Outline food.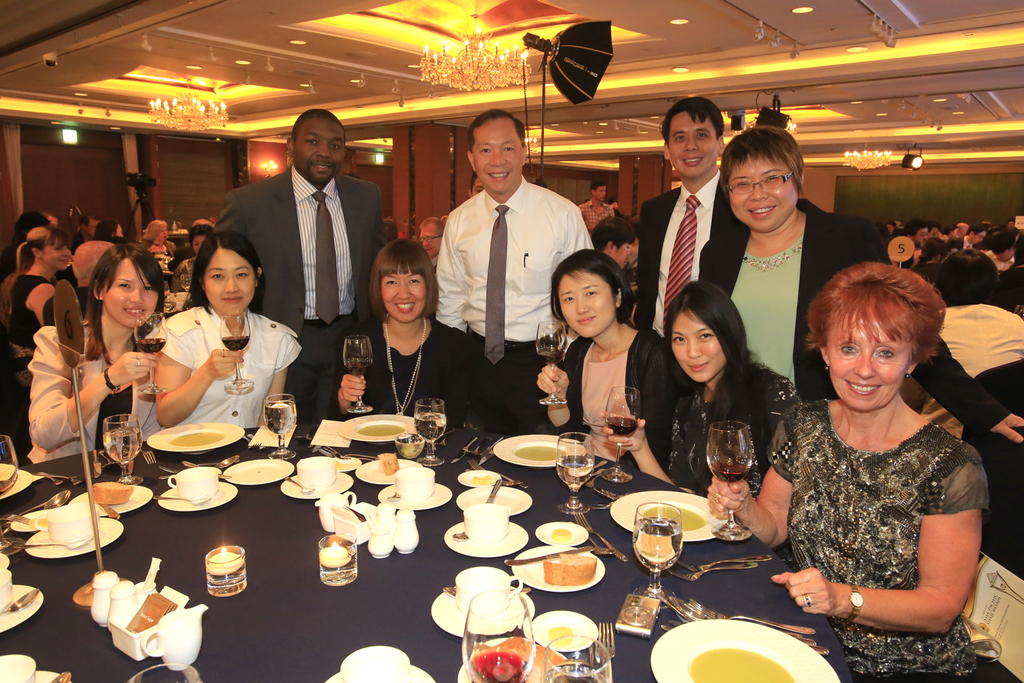
Outline: (left=471, top=473, right=496, bottom=490).
